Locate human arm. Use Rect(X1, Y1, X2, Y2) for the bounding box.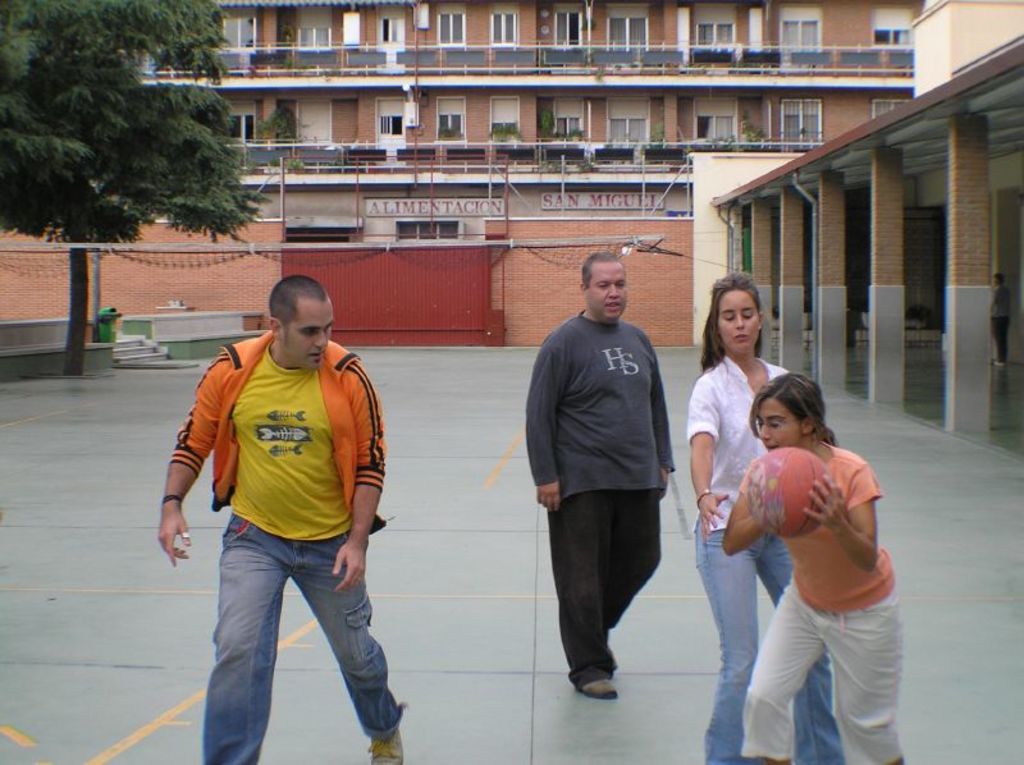
Rect(692, 385, 736, 550).
